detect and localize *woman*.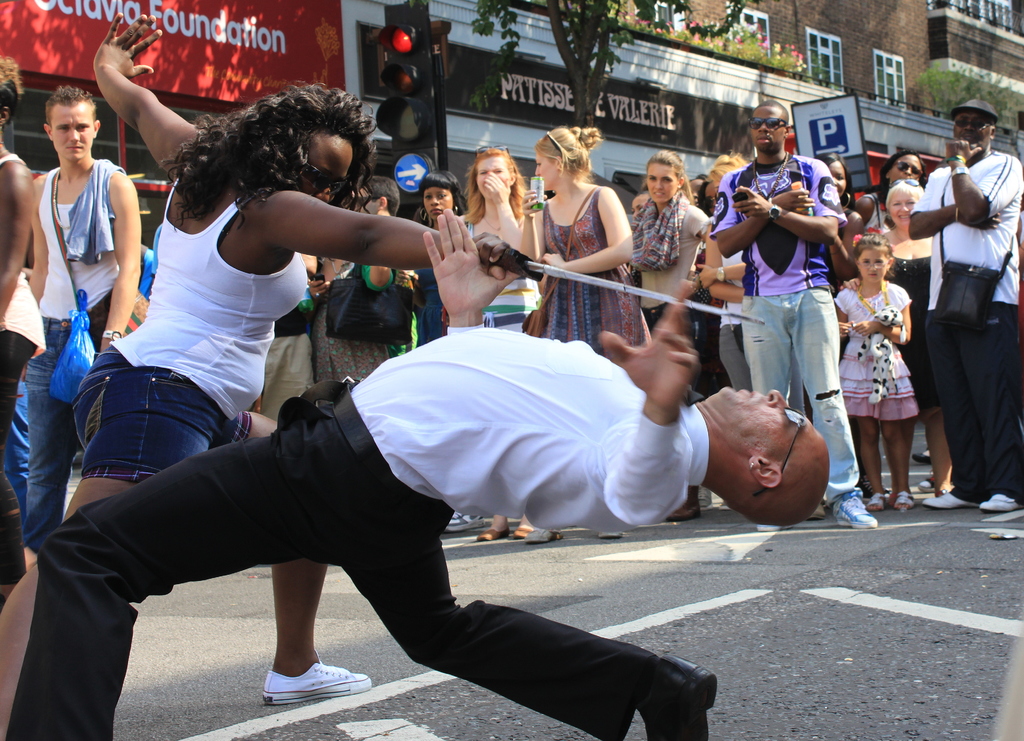
Localized at 627/146/706/527.
